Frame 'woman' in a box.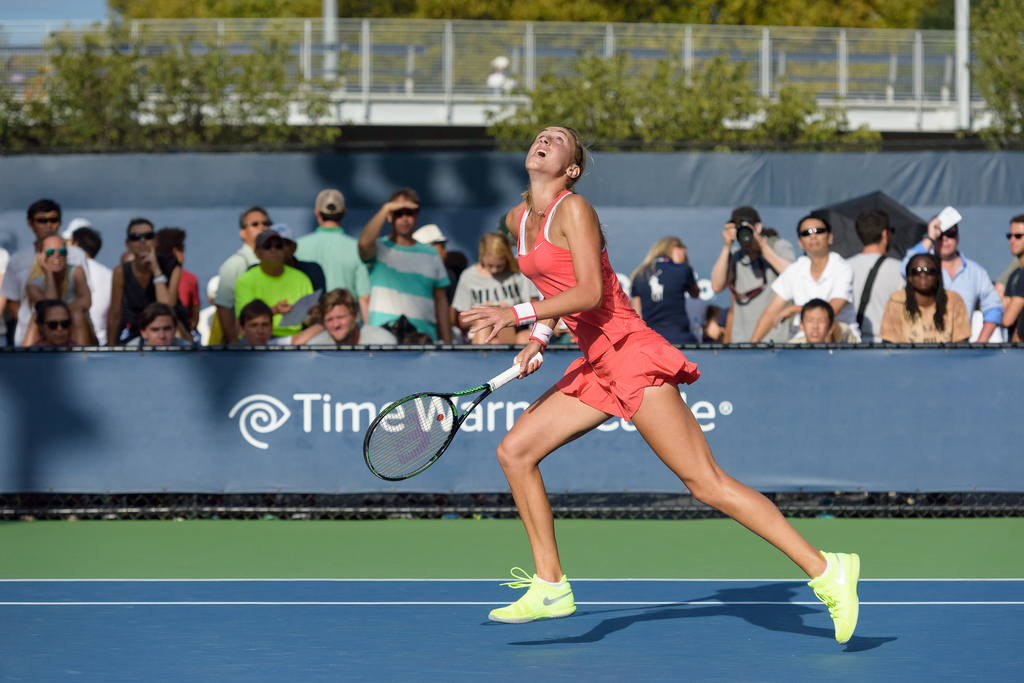
detection(630, 229, 696, 353).
